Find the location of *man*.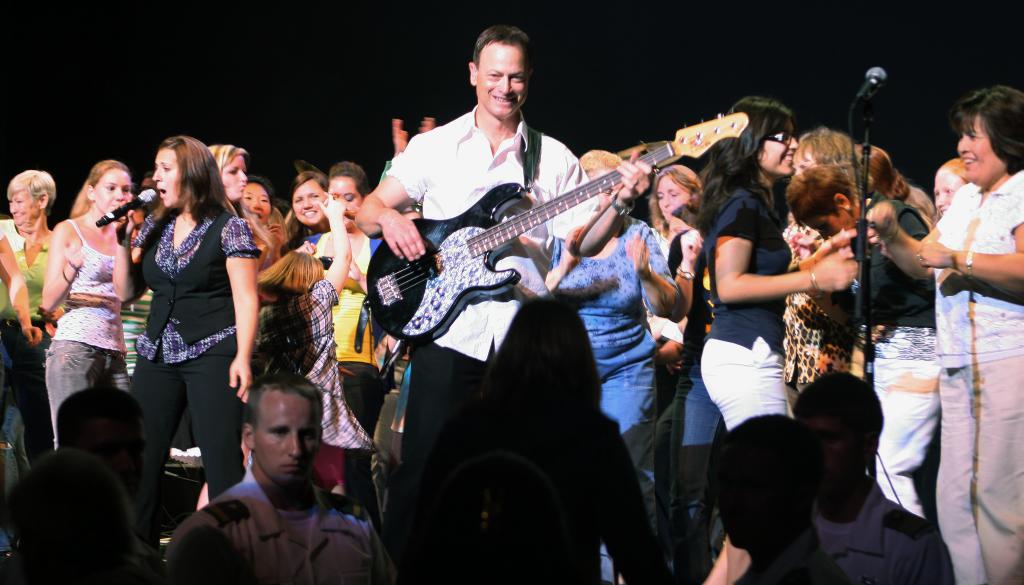
Location: locate(348, 17, 655, 584).
